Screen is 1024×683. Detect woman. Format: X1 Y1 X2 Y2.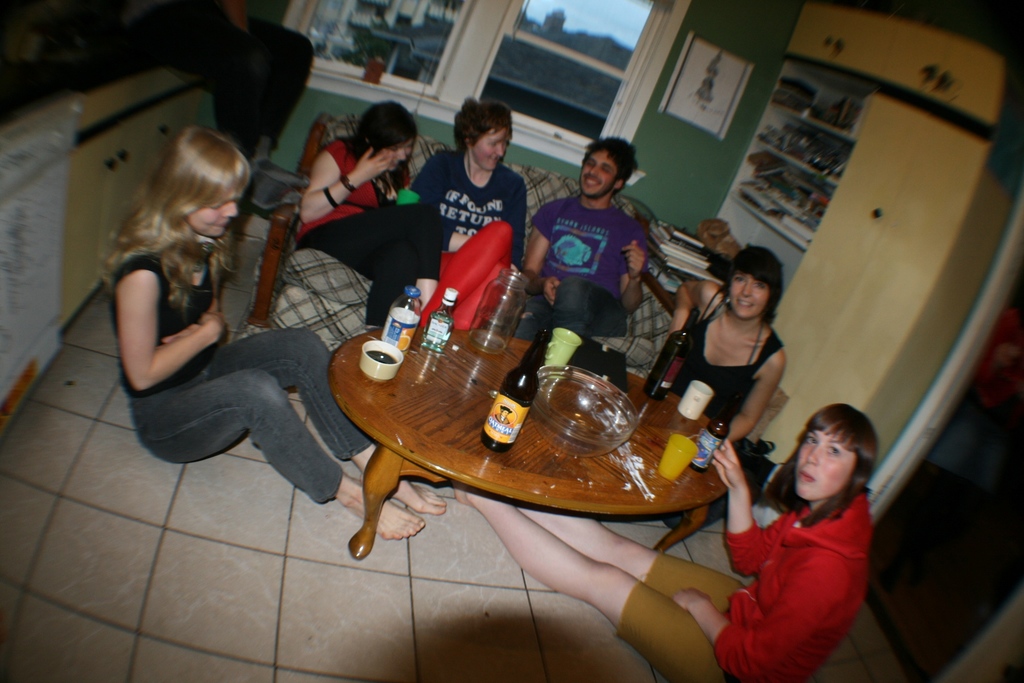
90 120 455 545.
